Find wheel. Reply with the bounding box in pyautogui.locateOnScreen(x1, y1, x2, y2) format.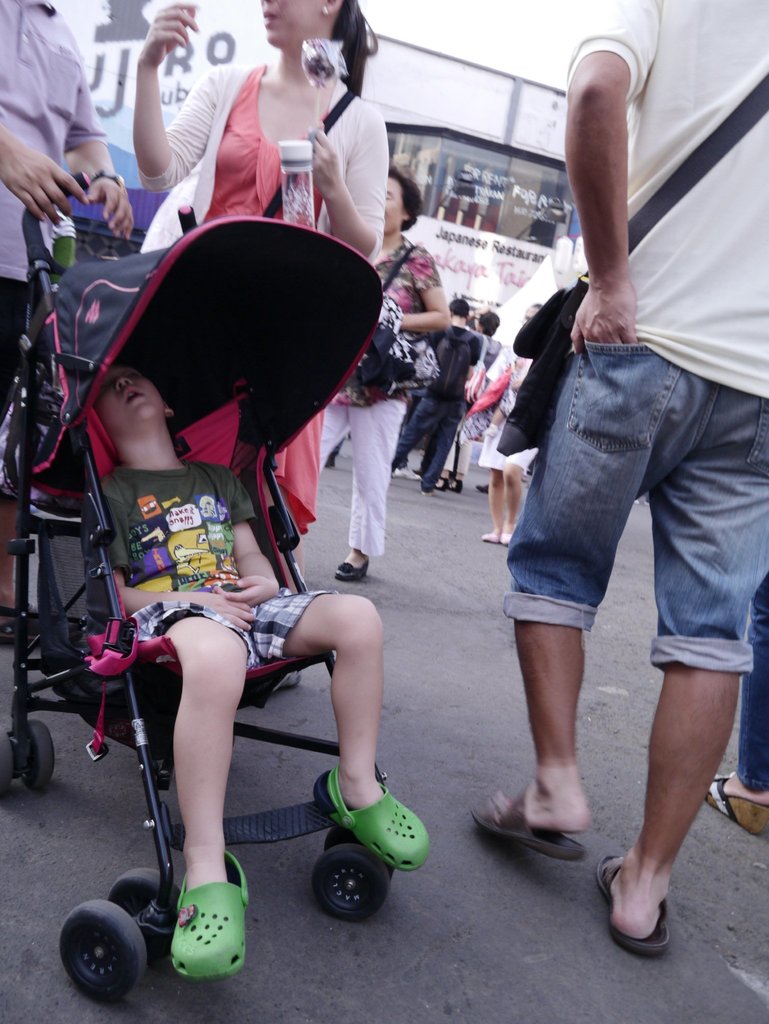
pyautogui.locateOnScreen(324, 829, 395, 874).
